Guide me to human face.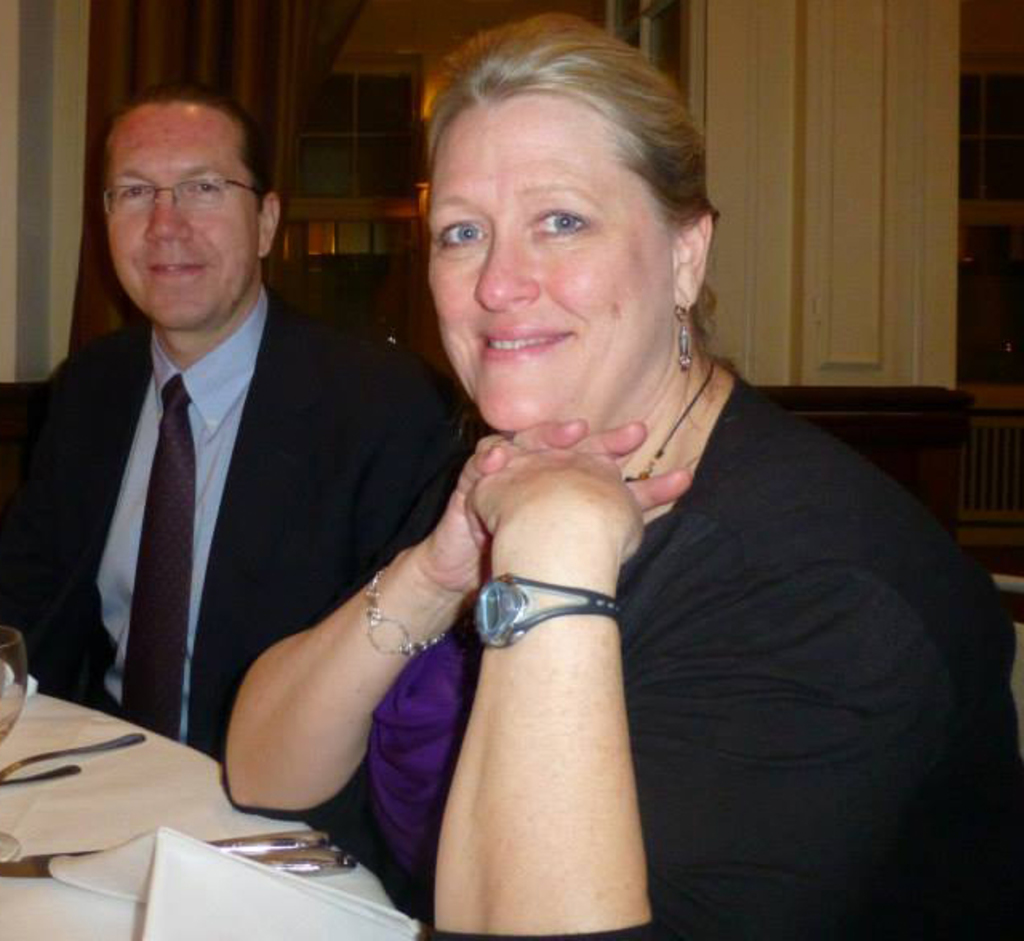
Guidance: pyautogui.locateOnScreen(429, 90, 680, 435).
